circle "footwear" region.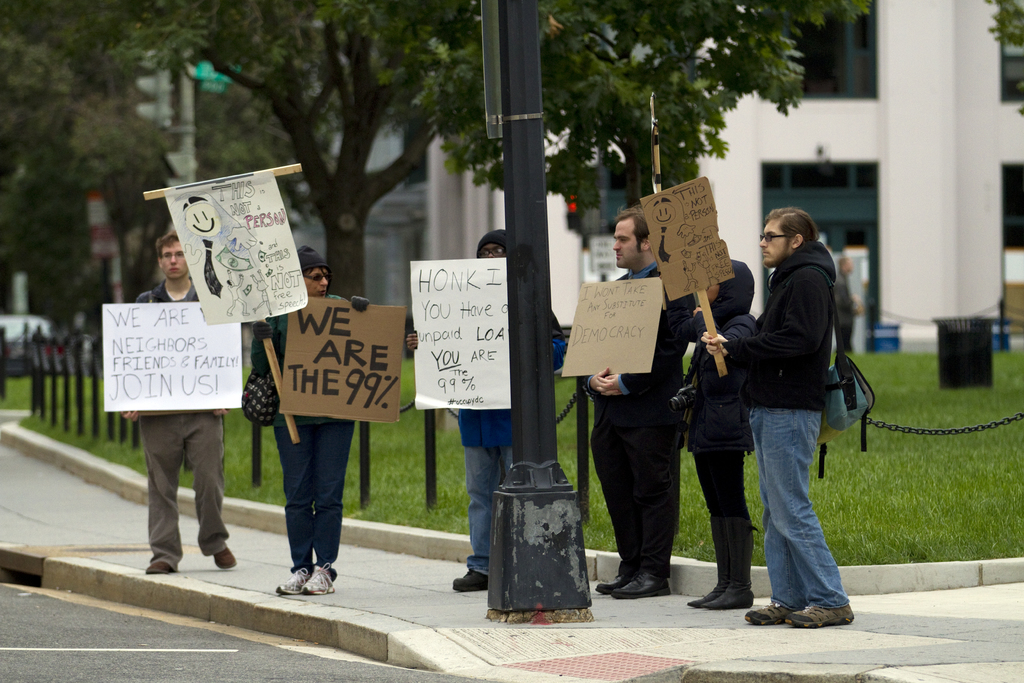
Region: 274, 549, 339, 610.
